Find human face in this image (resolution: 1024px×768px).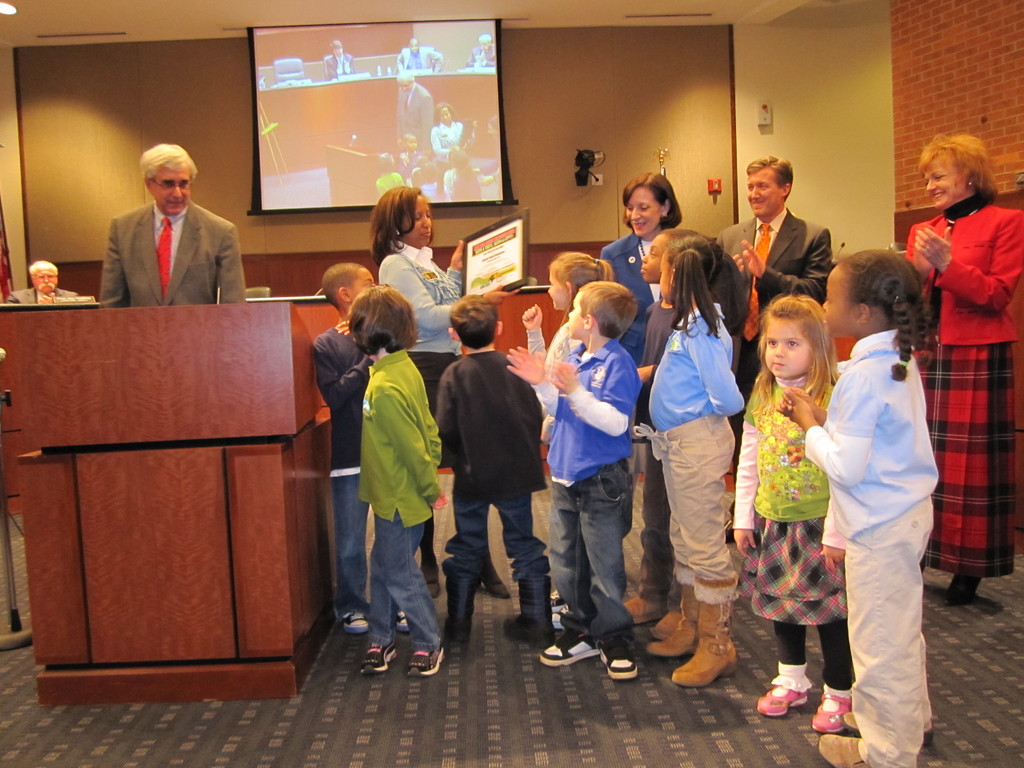
box(351, 271, 372, 296).
